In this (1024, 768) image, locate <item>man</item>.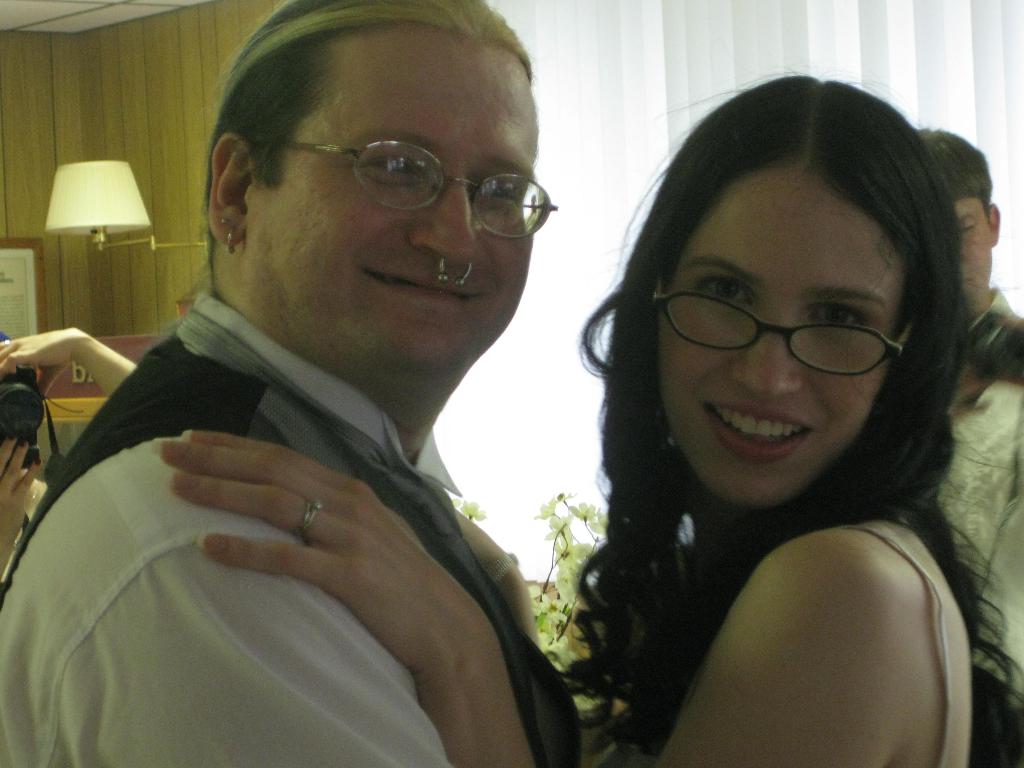
Bounding box: [905, 119, 1023, 767].
